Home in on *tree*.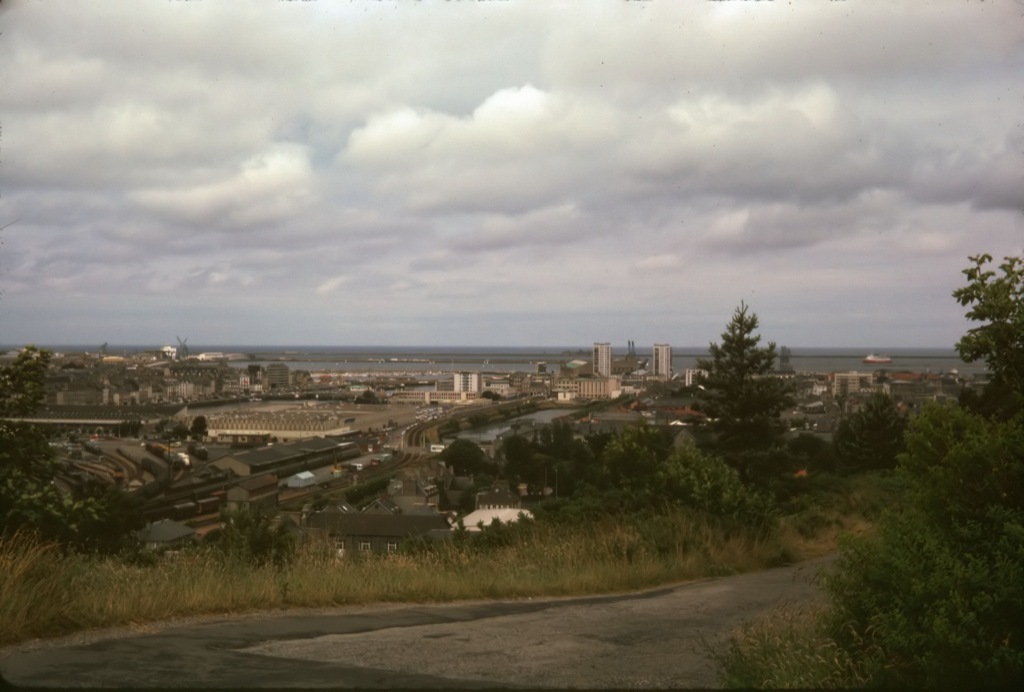
Homed in at region(488, 460, 504, 480).
